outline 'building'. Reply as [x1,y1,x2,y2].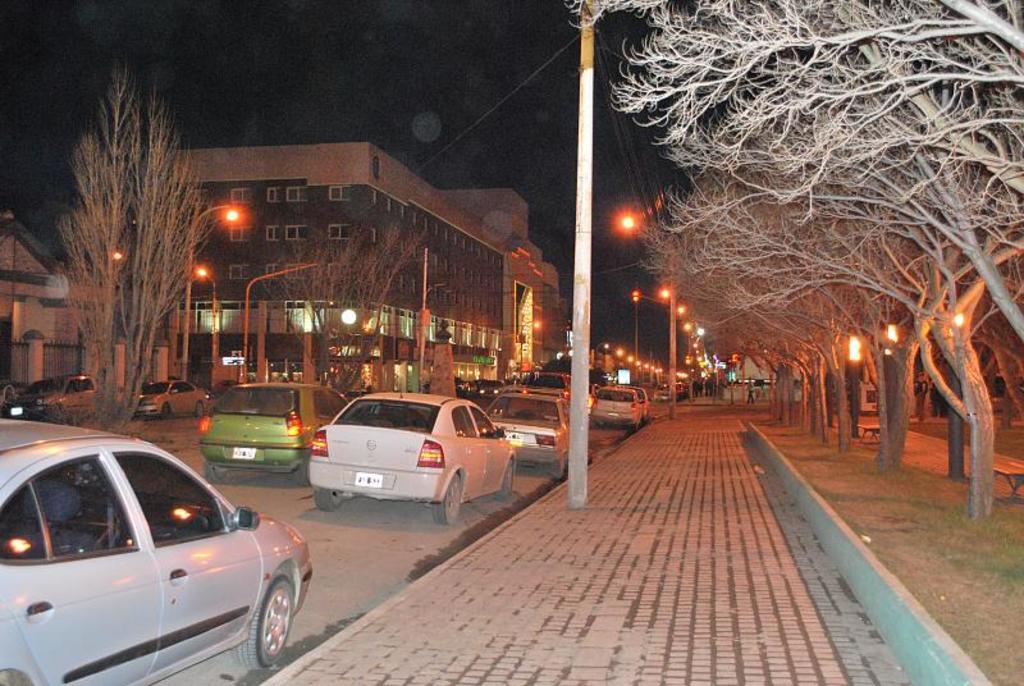
[166,150,568,378].
